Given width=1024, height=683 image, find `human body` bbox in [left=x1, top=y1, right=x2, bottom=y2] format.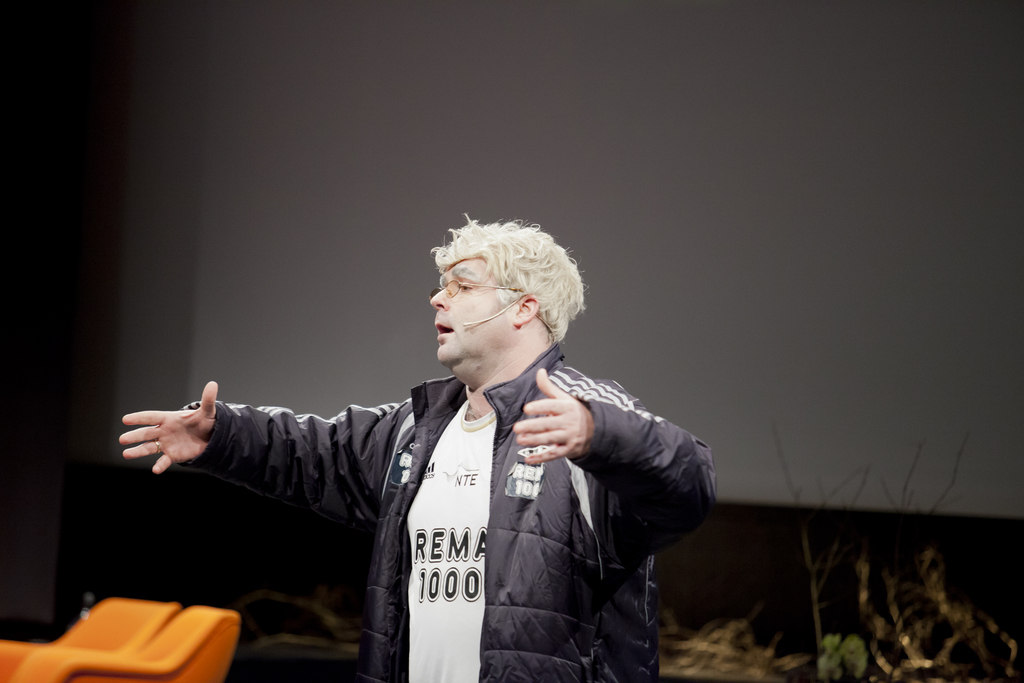
[left=142, top=245, right=715, bottom=661].
